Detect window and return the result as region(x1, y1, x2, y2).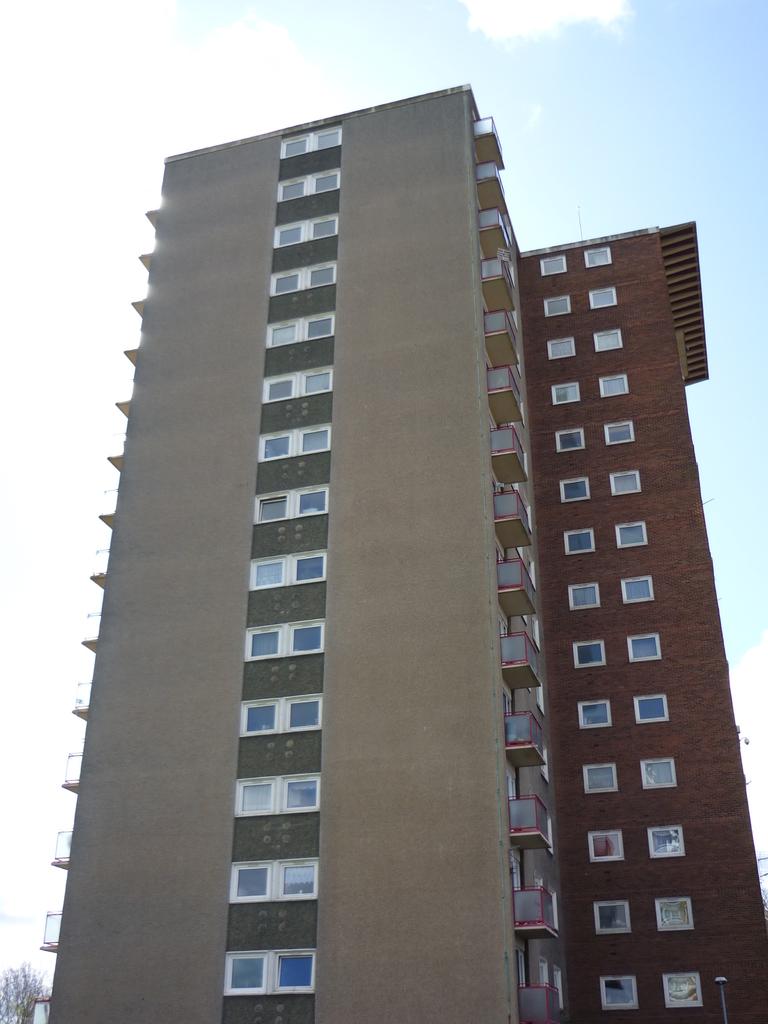
region(634, 746, 682, 792).
